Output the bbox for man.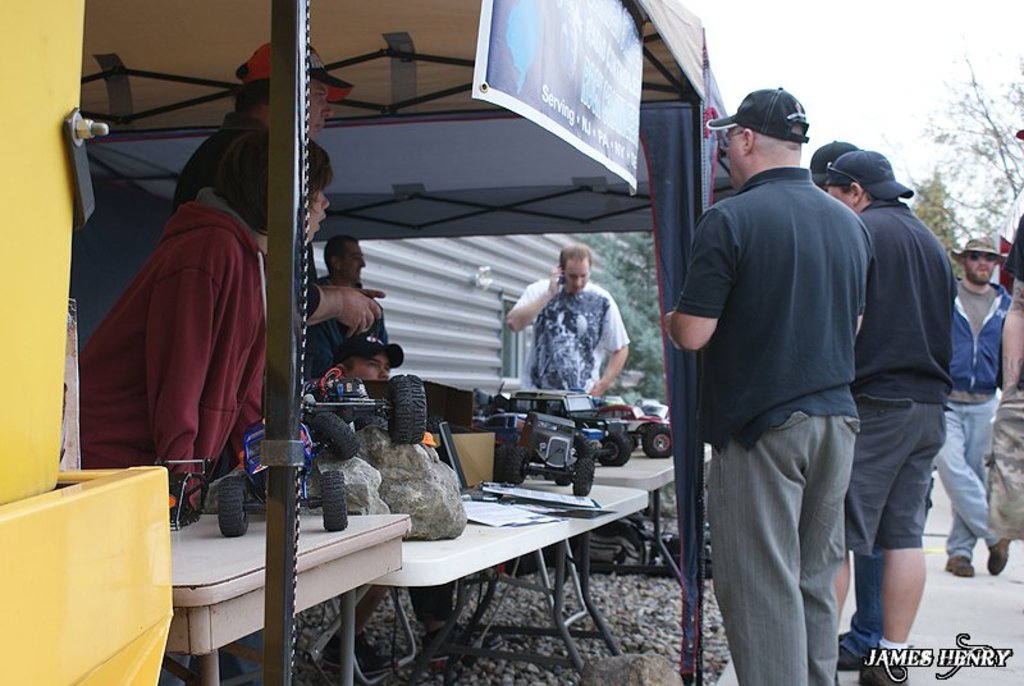
crop(342, 330, 410, 379).
